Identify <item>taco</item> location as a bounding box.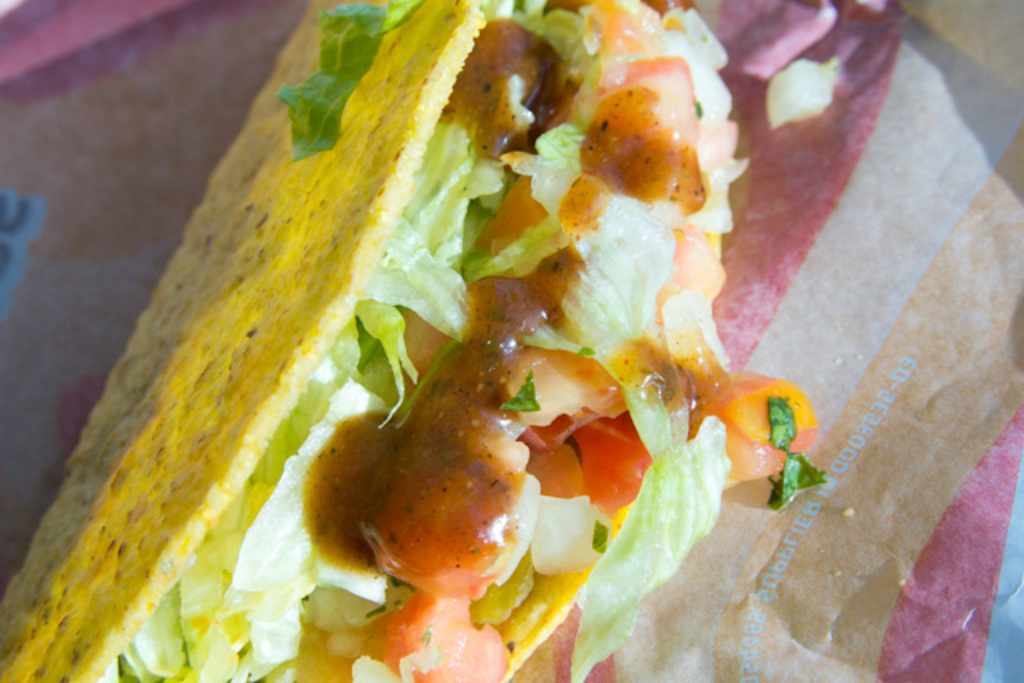
rect(0, 0, 816, 681).
